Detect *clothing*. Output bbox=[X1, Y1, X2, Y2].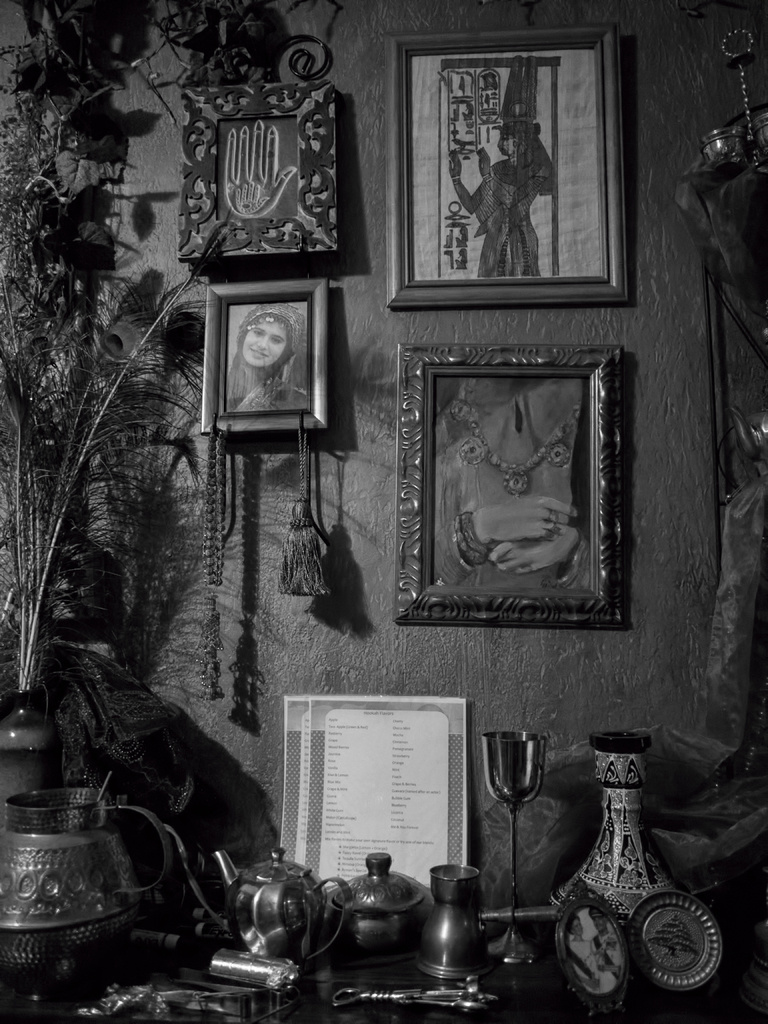
bbox=[463, 145, 561, 271].
